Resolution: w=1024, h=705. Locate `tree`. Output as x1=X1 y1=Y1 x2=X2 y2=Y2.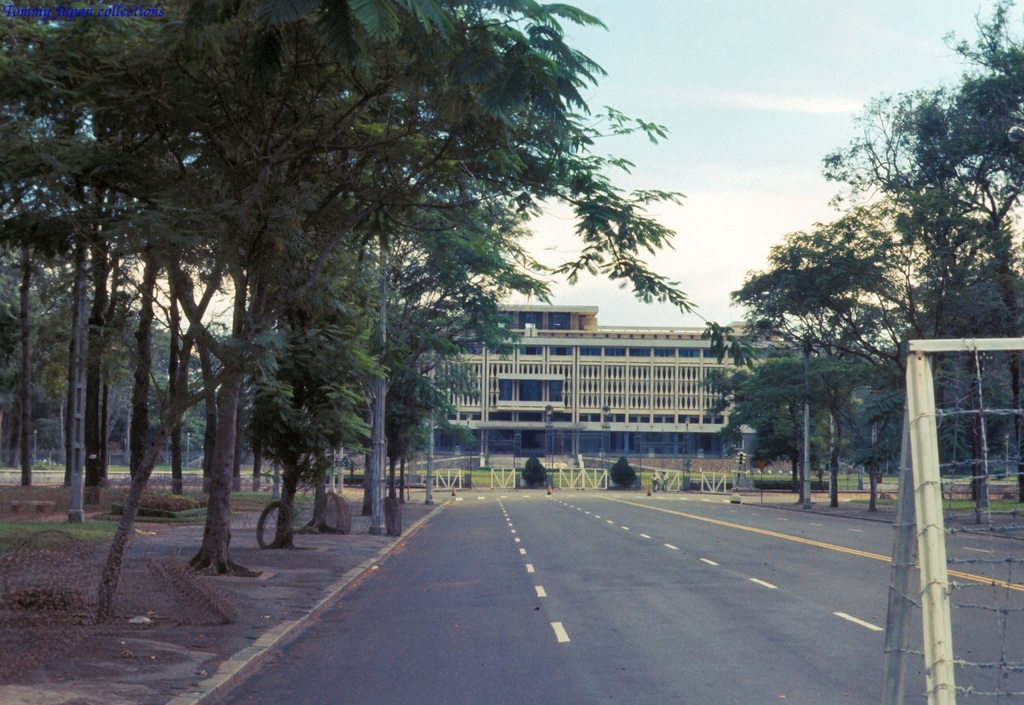
x1=0 y1=15 x2=116 y2=460.
